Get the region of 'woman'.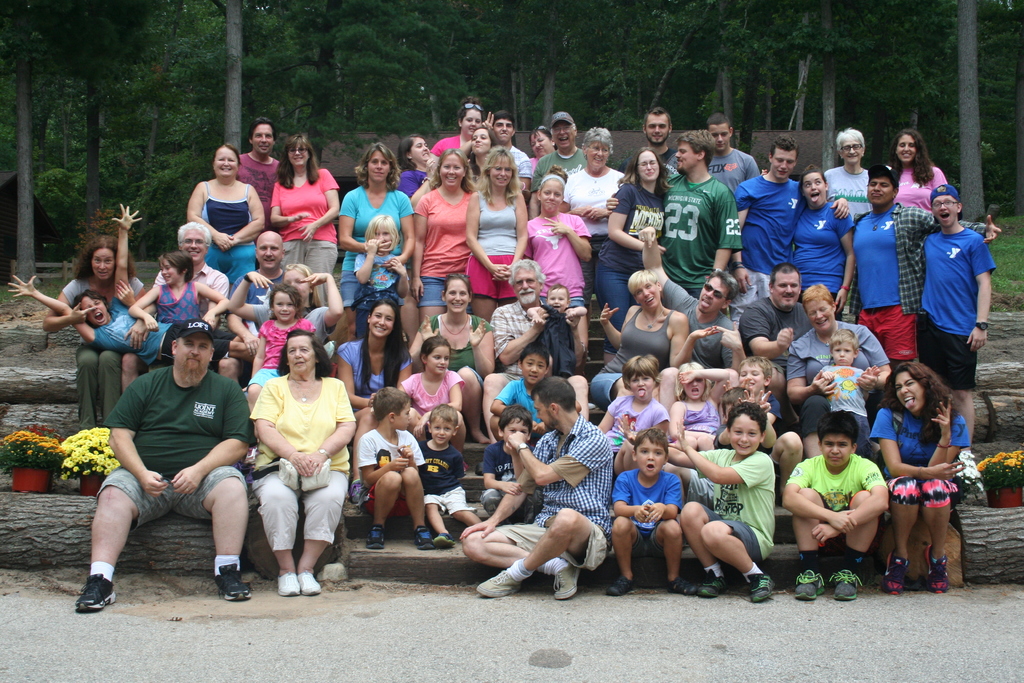
(x1=527, y1=125, x2=553, y2=175).
